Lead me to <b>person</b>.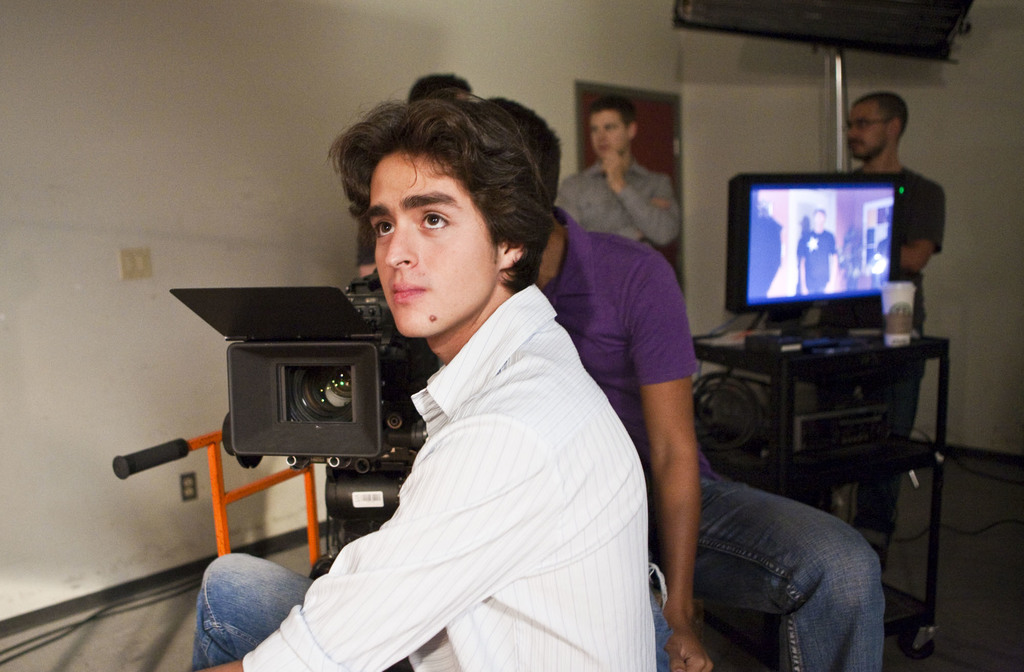
Lead to box(192, 86, 658, 671).
